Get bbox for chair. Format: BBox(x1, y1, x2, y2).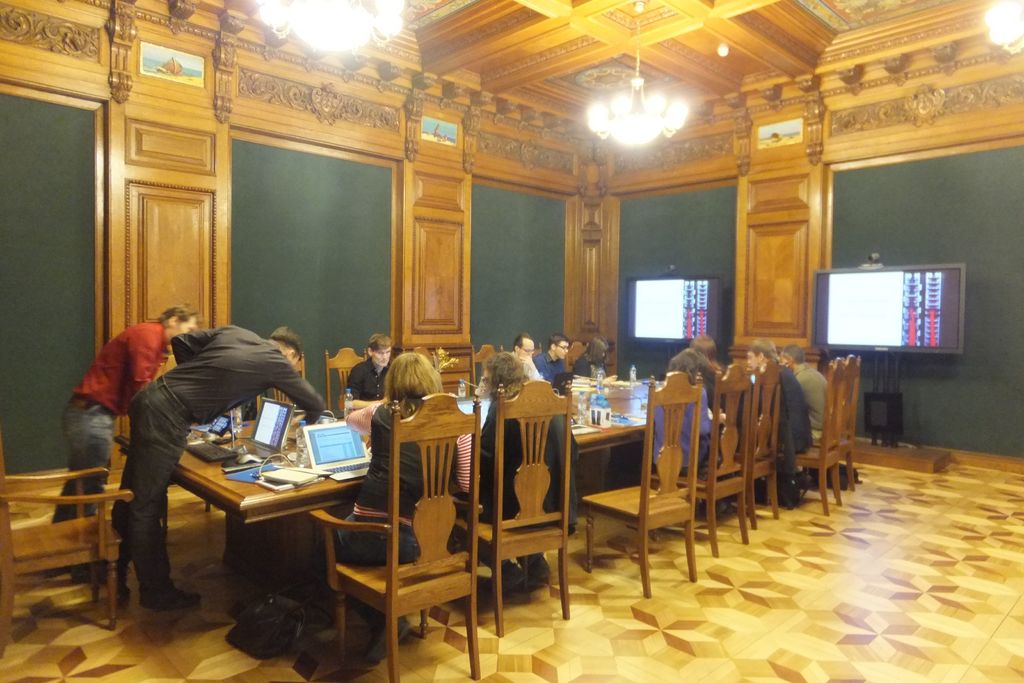
BBox(588, 375, 699, 598).
